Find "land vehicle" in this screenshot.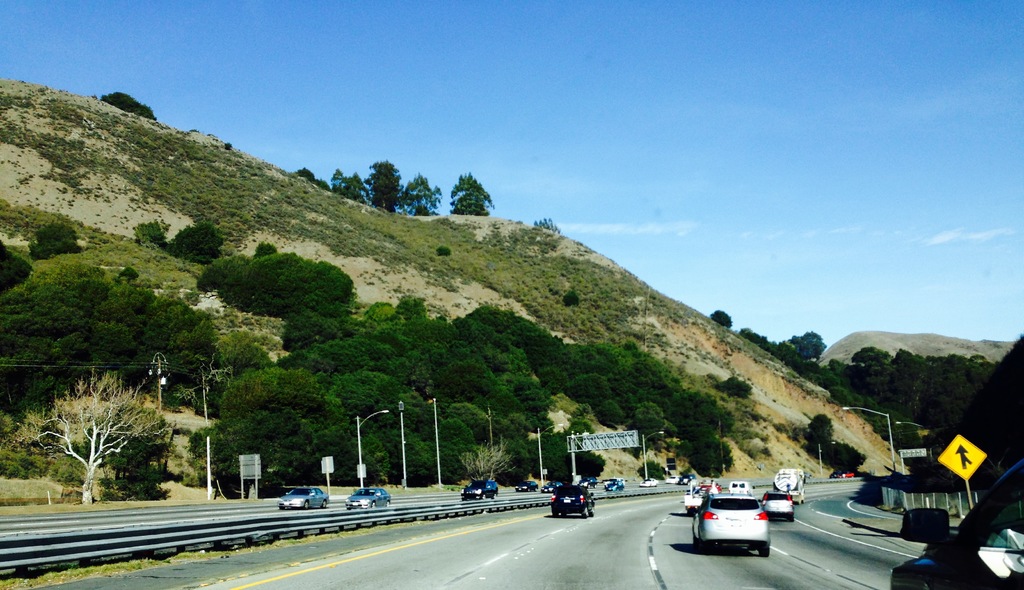
The bounding box for "land vehicle" is (left=348, top=488, right=388, bottom=507).
